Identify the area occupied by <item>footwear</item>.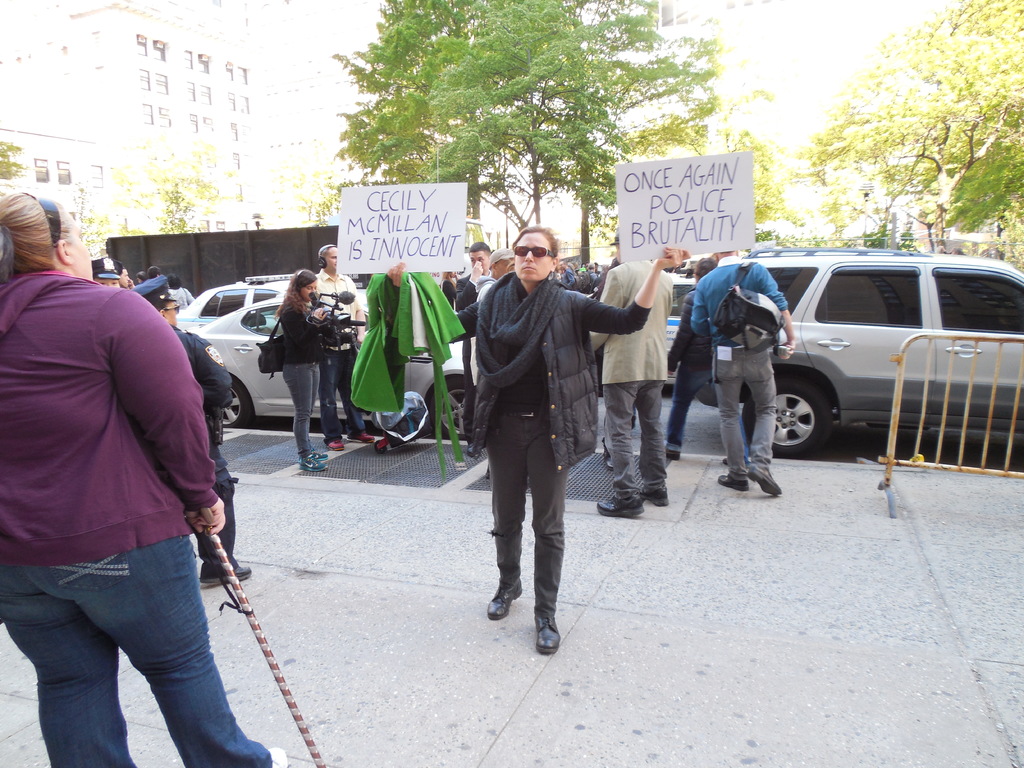
Area: x1=599, y1=438, x2=615, y2=472.
